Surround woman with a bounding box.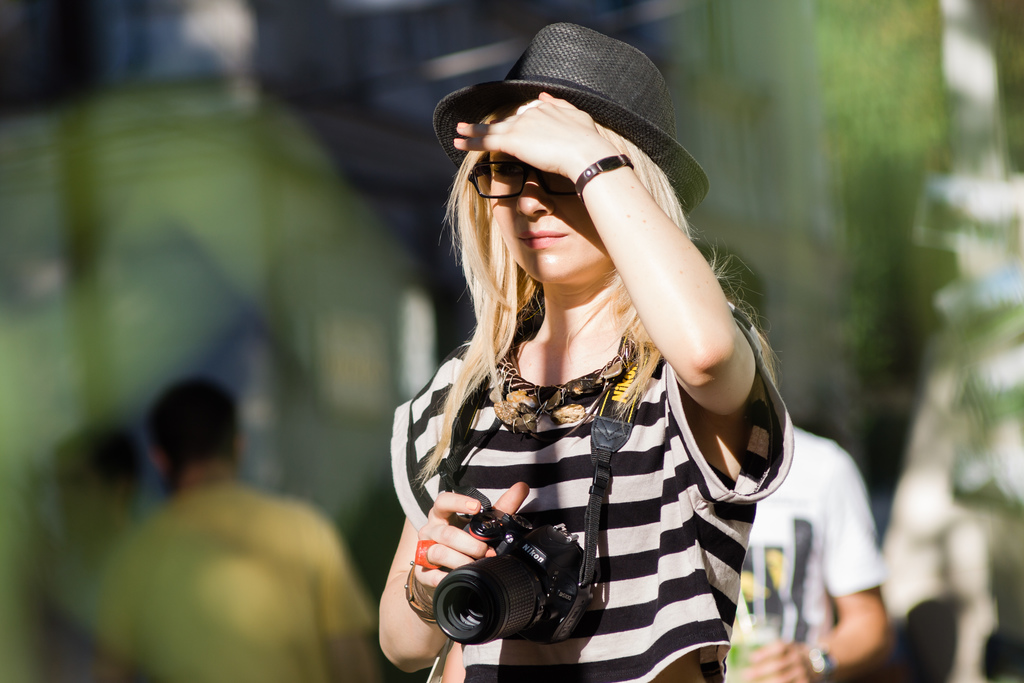
<box>372,46,829,680</box>.
